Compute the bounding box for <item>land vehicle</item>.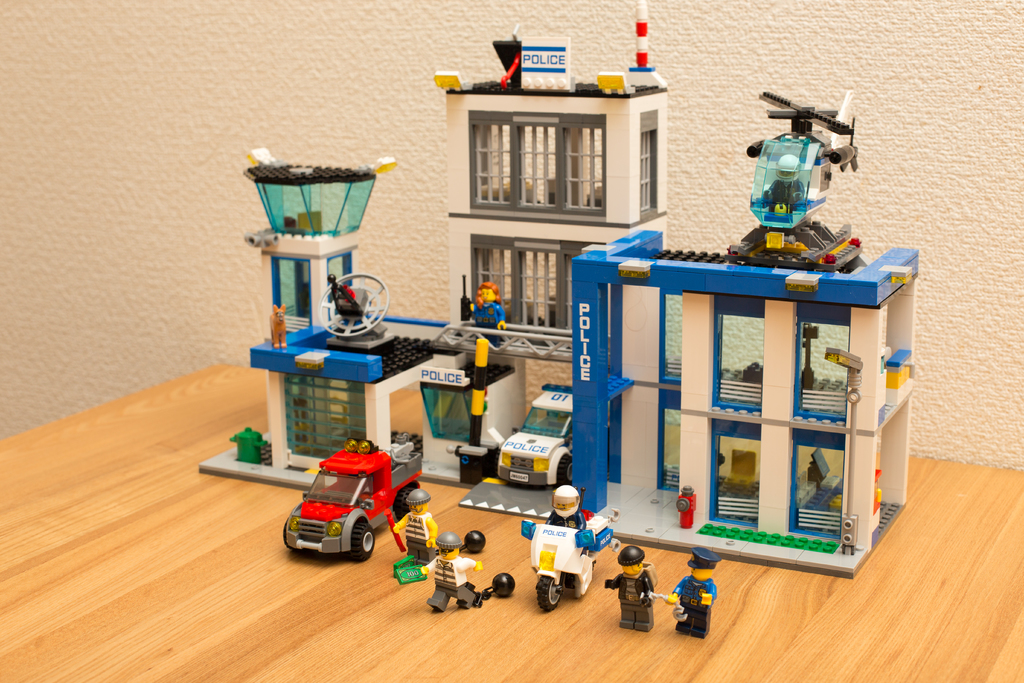
[x1=497, y1=382, x2=612, y2=487].
